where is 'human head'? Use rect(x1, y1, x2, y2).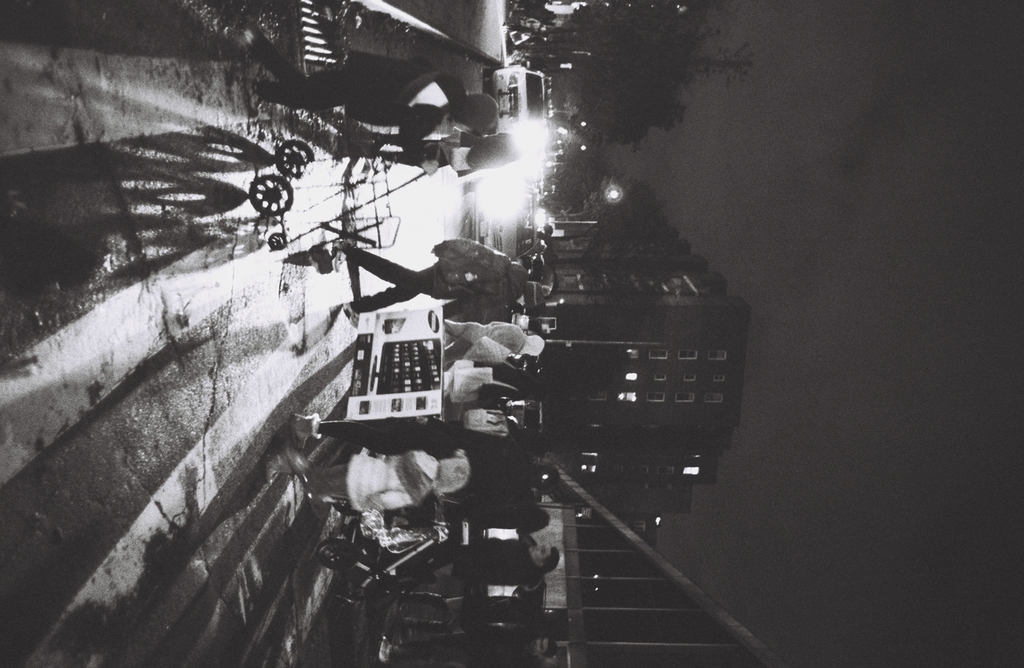
rect(529, 637, 553, 662).
